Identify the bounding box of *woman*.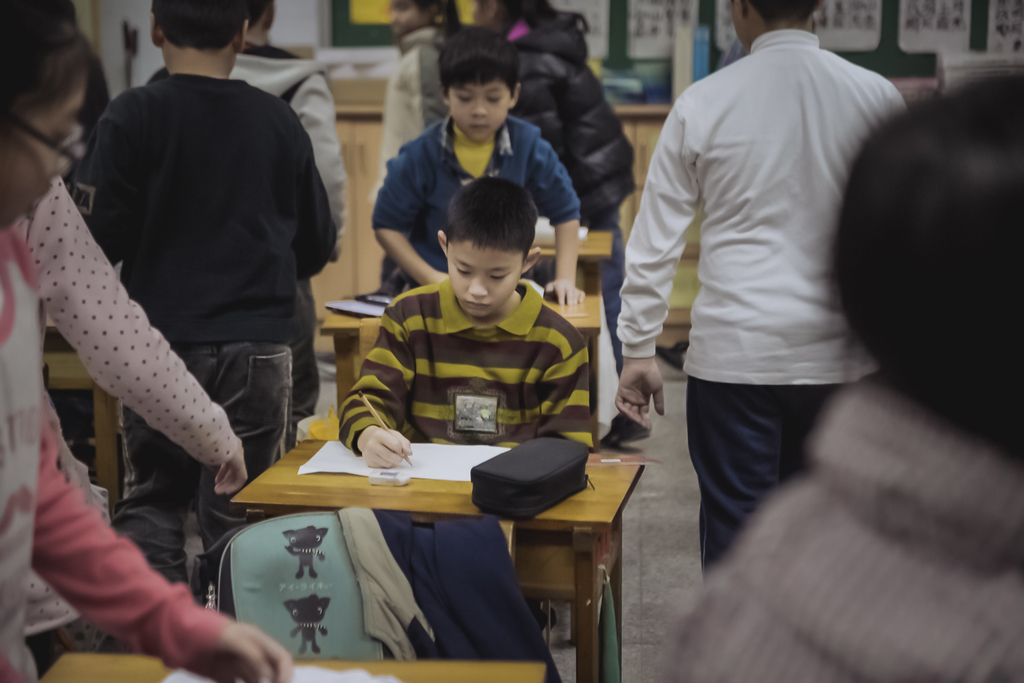
select_region(0, 6, 293, 682).
